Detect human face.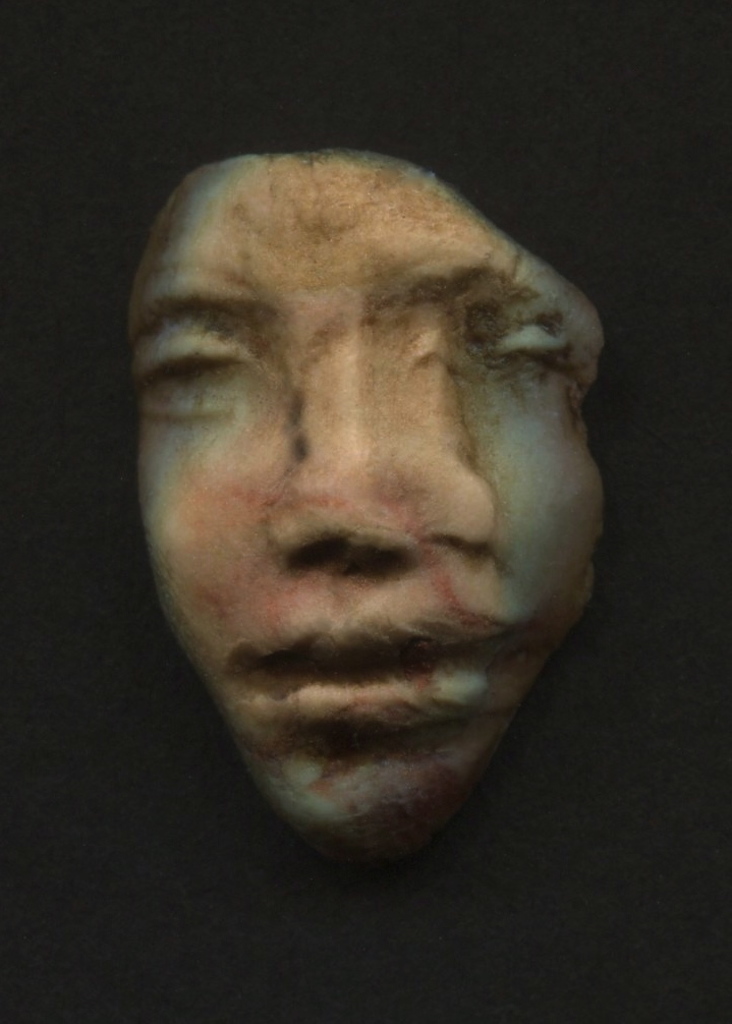
Detected at 142, 151, 617, 829.
